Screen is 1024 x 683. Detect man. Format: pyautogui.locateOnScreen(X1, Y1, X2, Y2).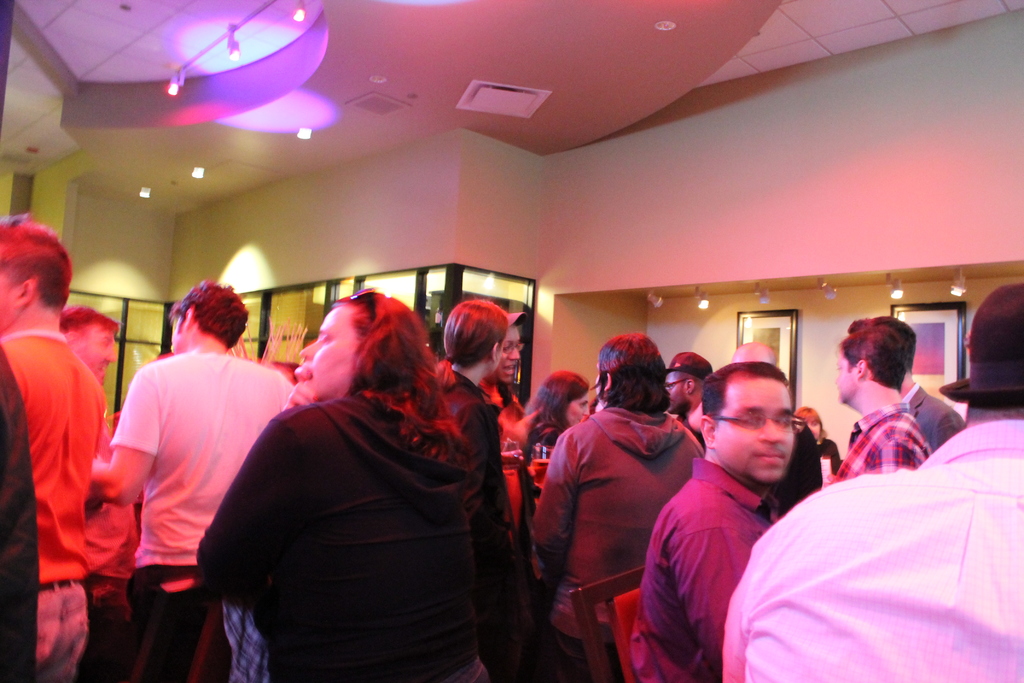
pyautogui.locateOnScreen(845, 315, 968, 457).
